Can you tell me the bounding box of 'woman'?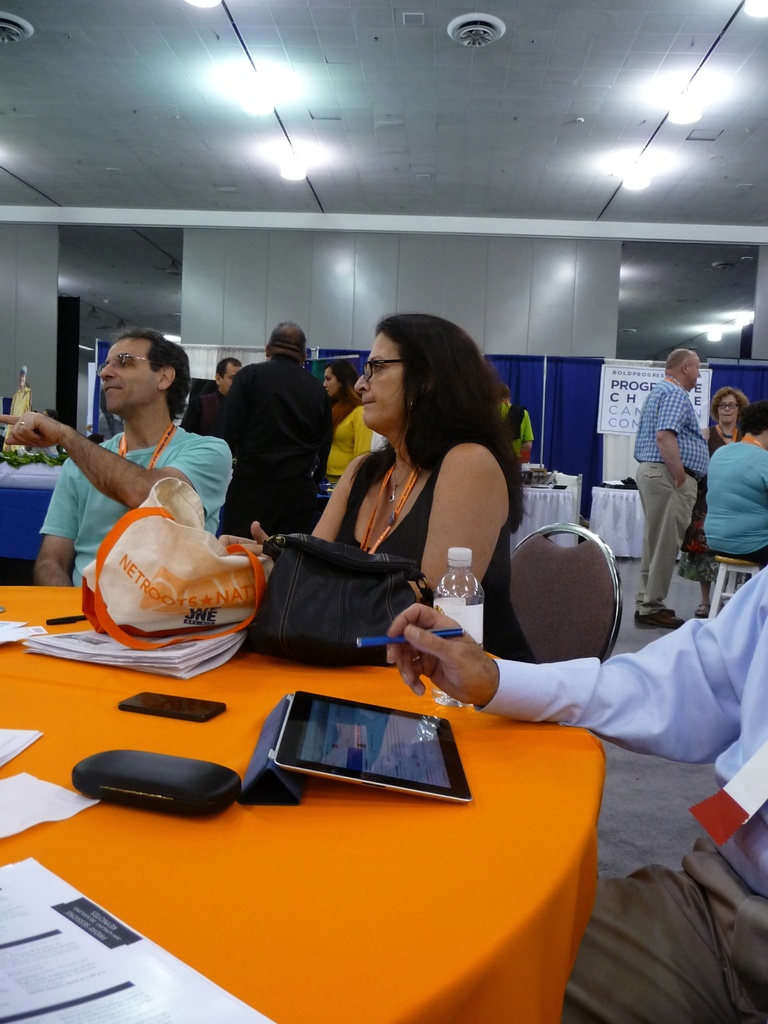
l=268, t=310, r=531, b=695.
